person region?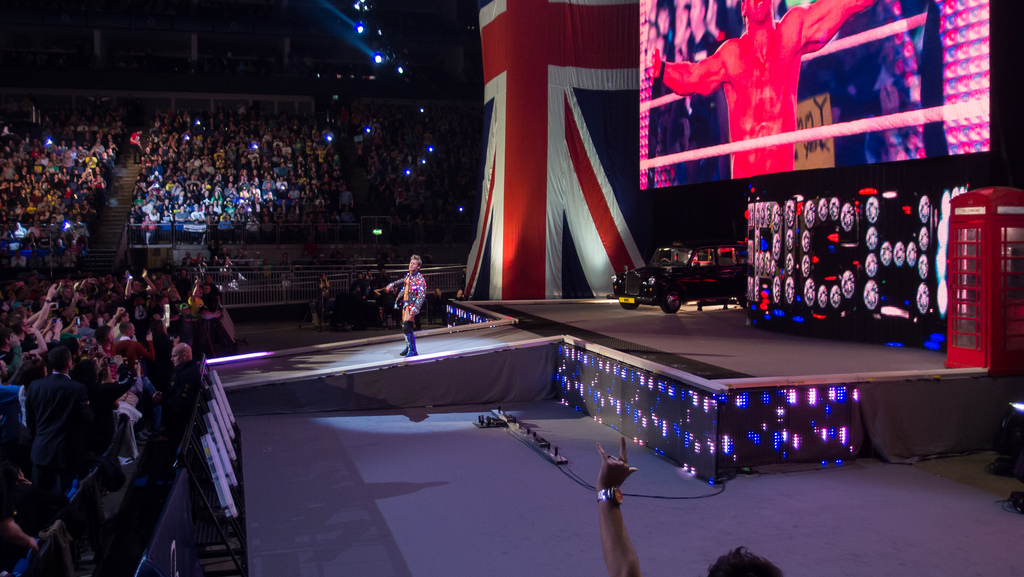
crop(596, 437, 786, 576)
